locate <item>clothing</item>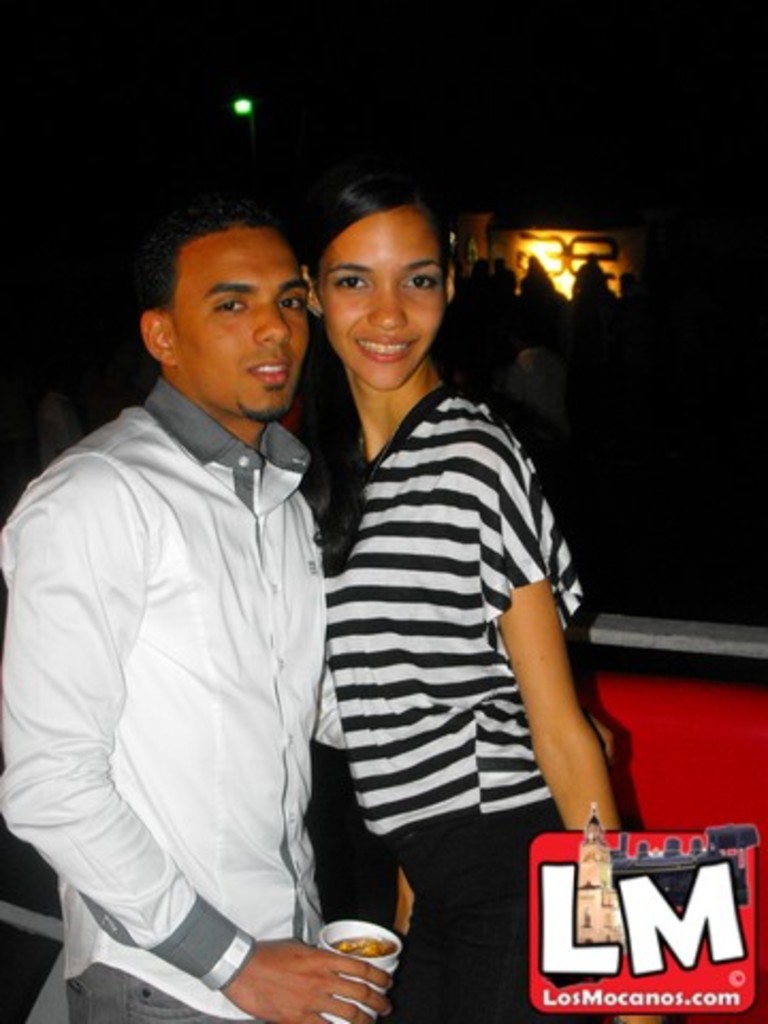
(left=322, top=393, right=587, bottom=1022)
